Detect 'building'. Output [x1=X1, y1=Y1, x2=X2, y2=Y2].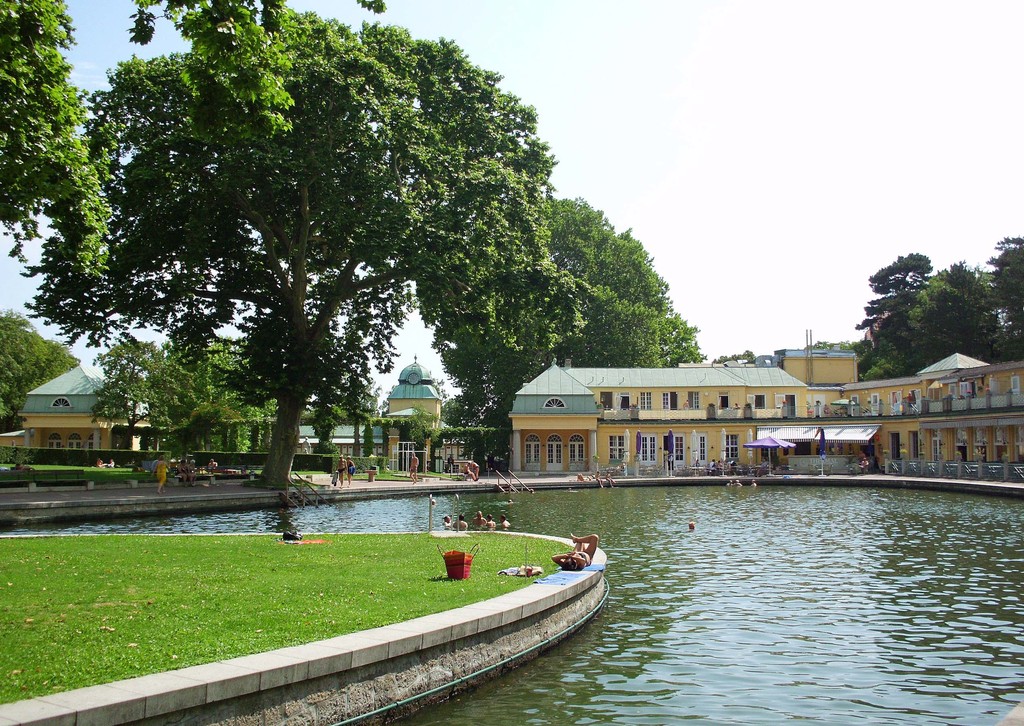
[x1=509, y1=368, x2=808, y2=476].
